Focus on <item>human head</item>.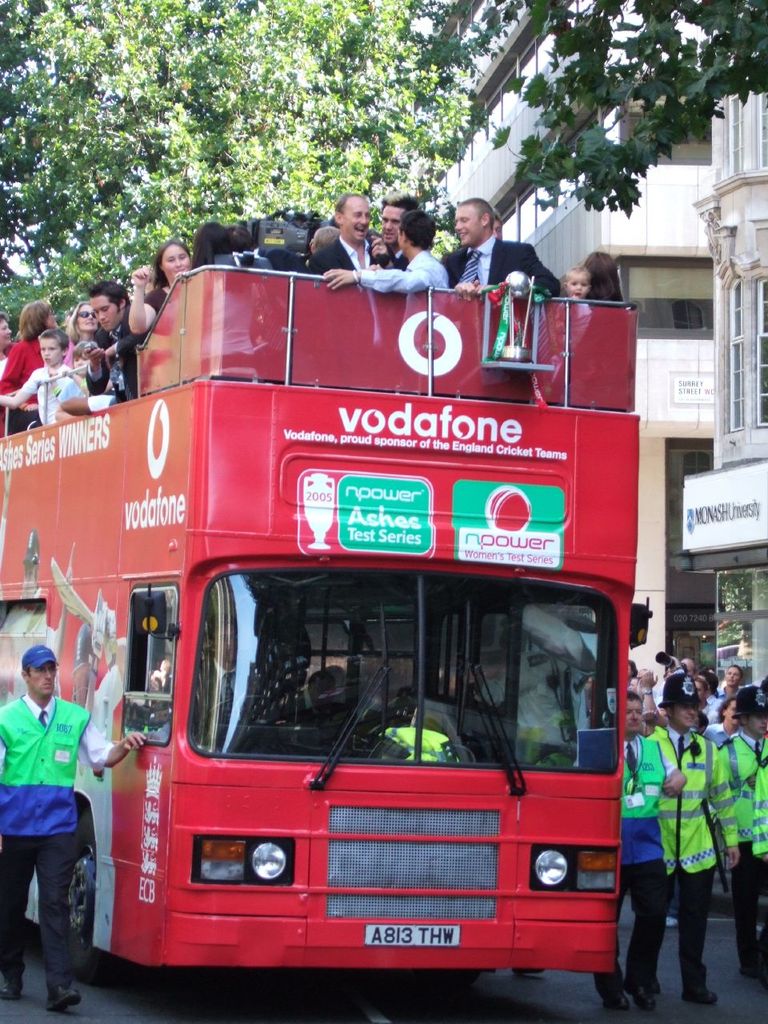
Focused at (18, 300, 56, 341).
